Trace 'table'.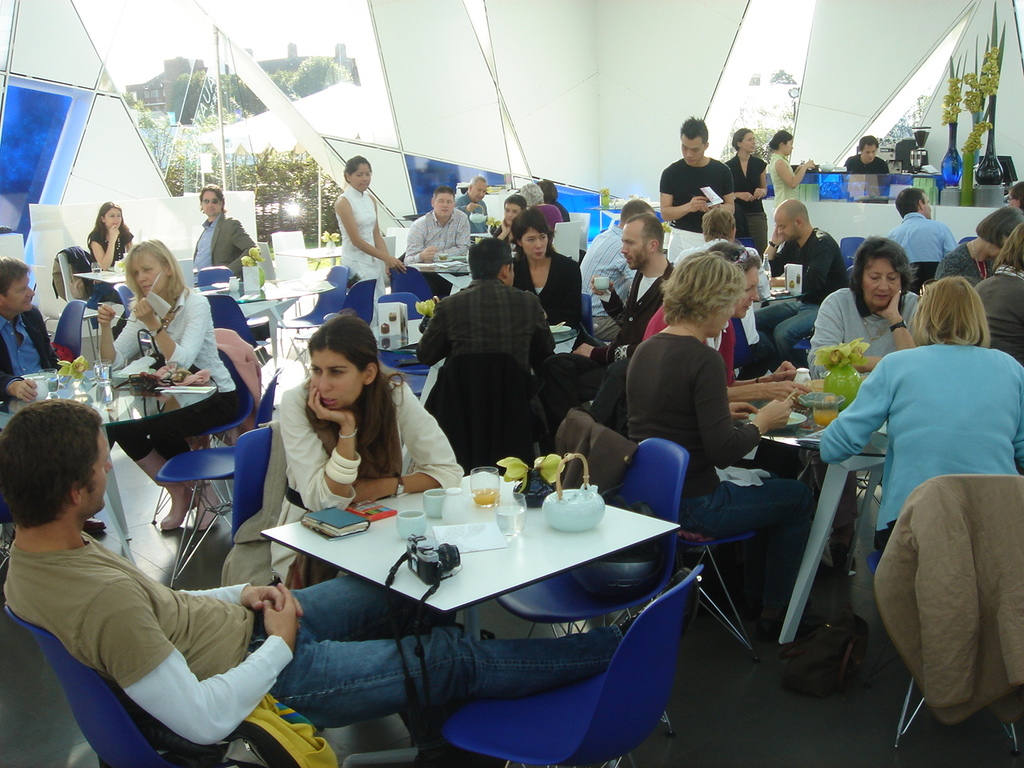
Traced to {"left": 69, "top": 267, "right": 126, "bottom": 284}.
